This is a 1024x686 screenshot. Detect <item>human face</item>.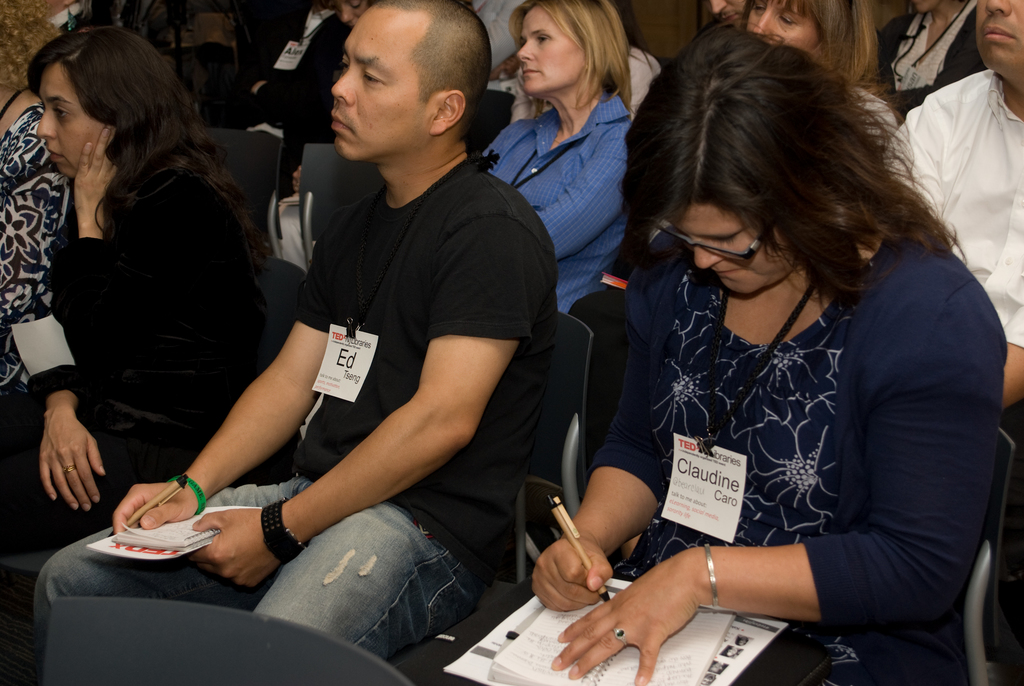
[745,0,822,47].
